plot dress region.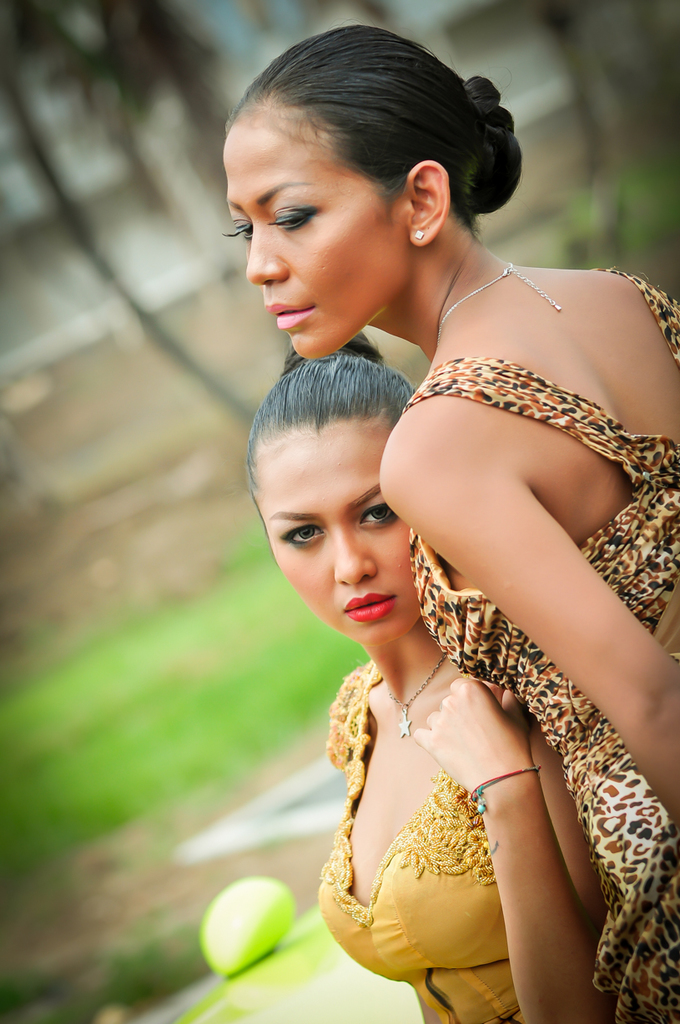
Plotted at x1=325 y1=583 x2=552 y2=1023.
